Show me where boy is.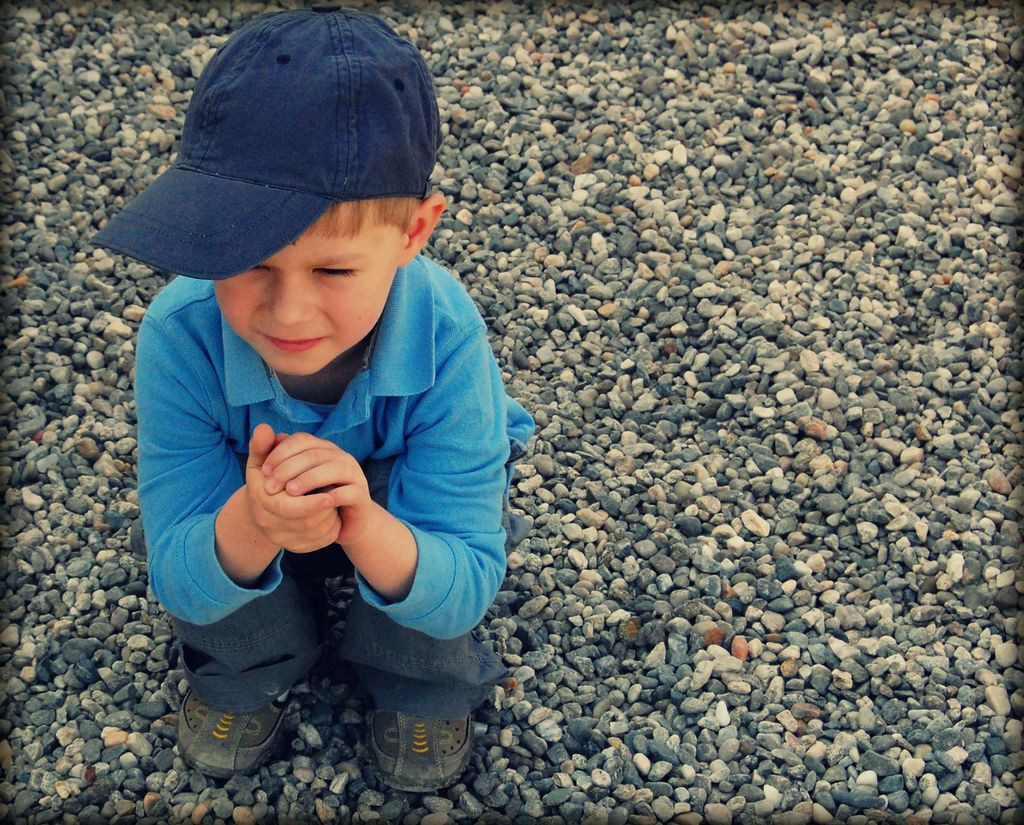
boy is at box=[136, 1, 543, 785].
